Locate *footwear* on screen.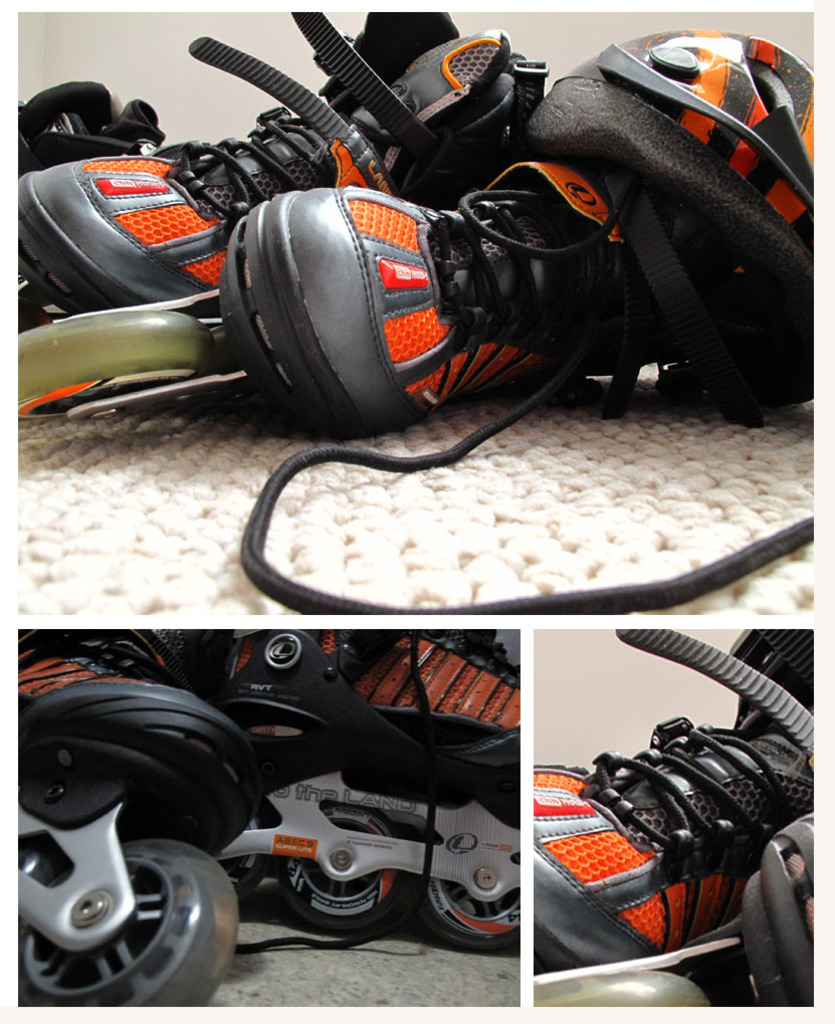
On screen at bbox=(13, 22, 530, 381).
